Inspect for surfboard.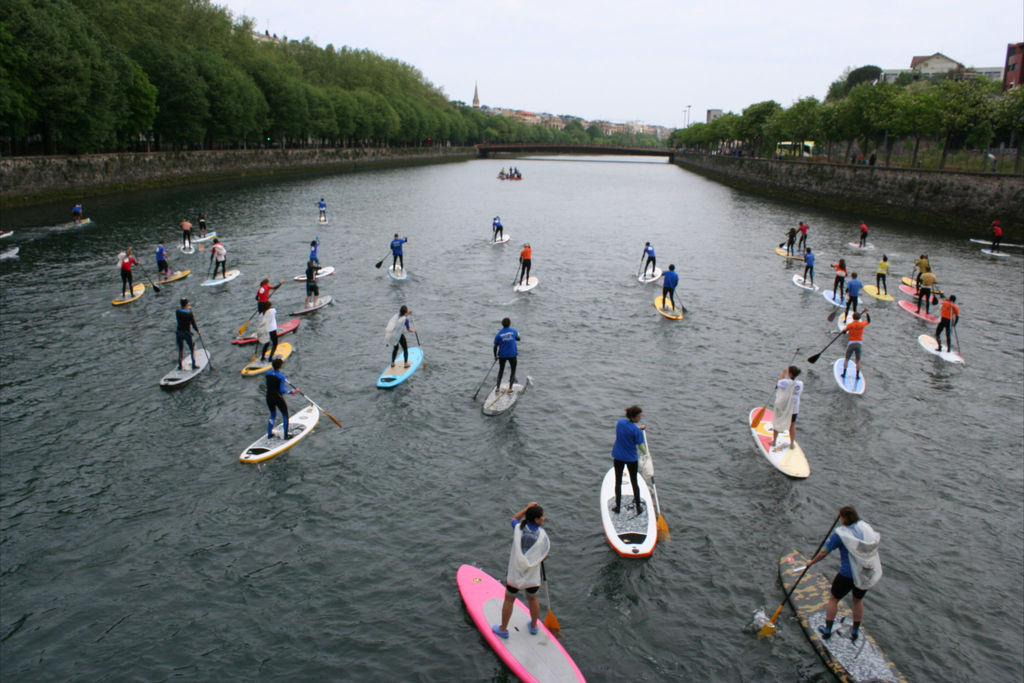
Inspection: x1=388 y1=261 x2=411 y2=281.
